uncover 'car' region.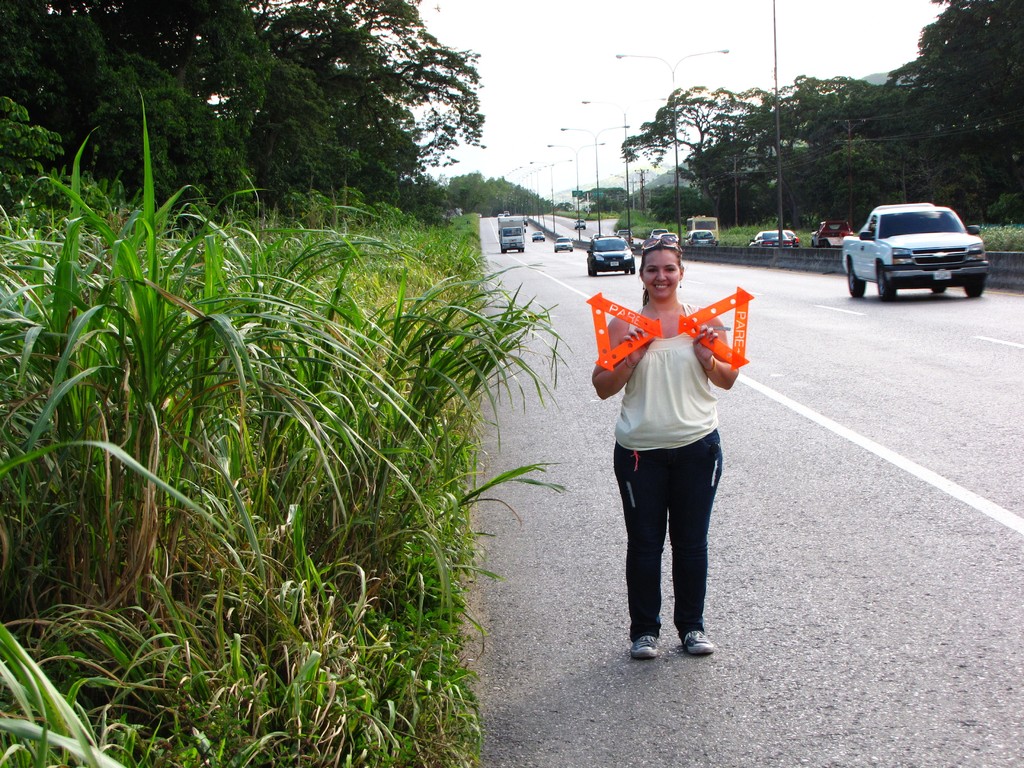
Uncovered: l=534, t=232, r=543, b=244.
